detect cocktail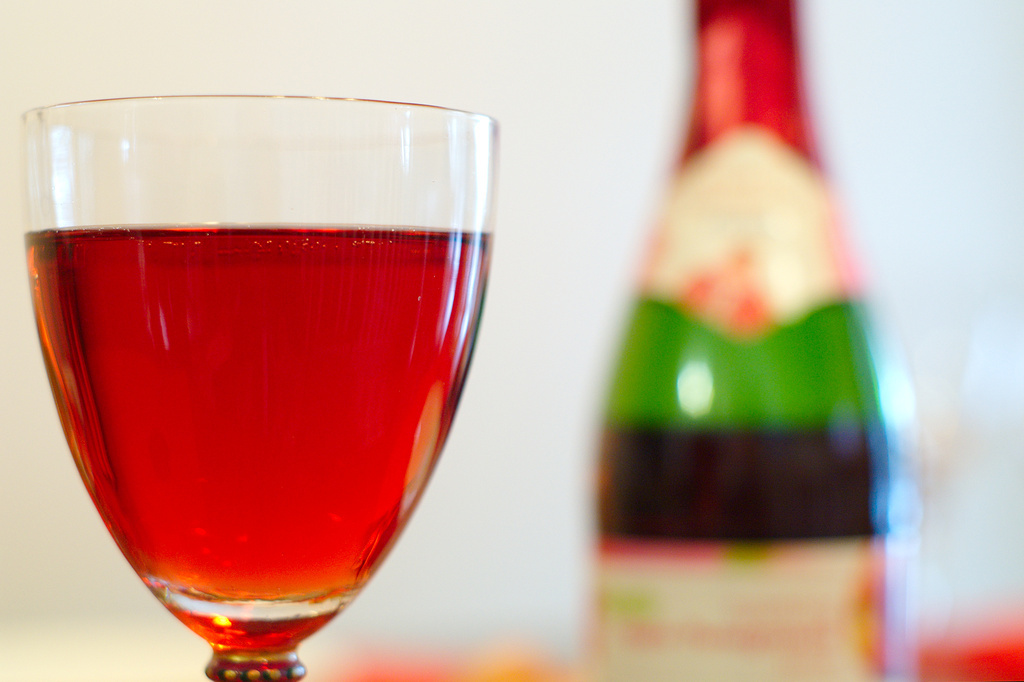
13,94,490,681
